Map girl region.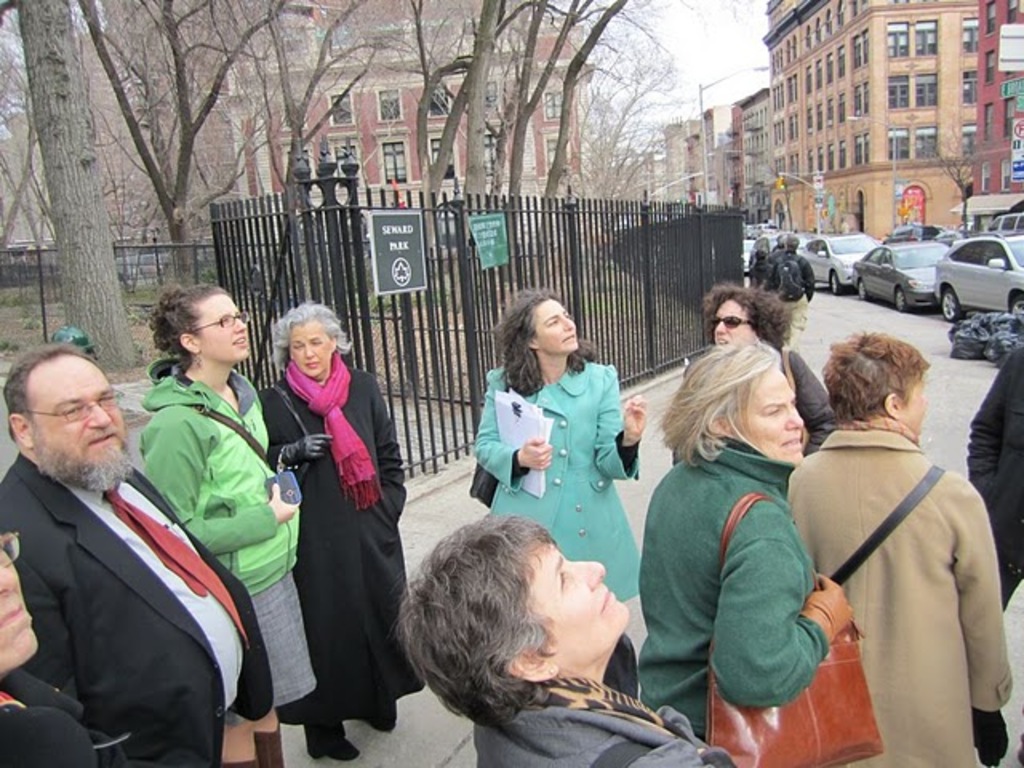
Mapped to <box>136,285,318,766</box>.
